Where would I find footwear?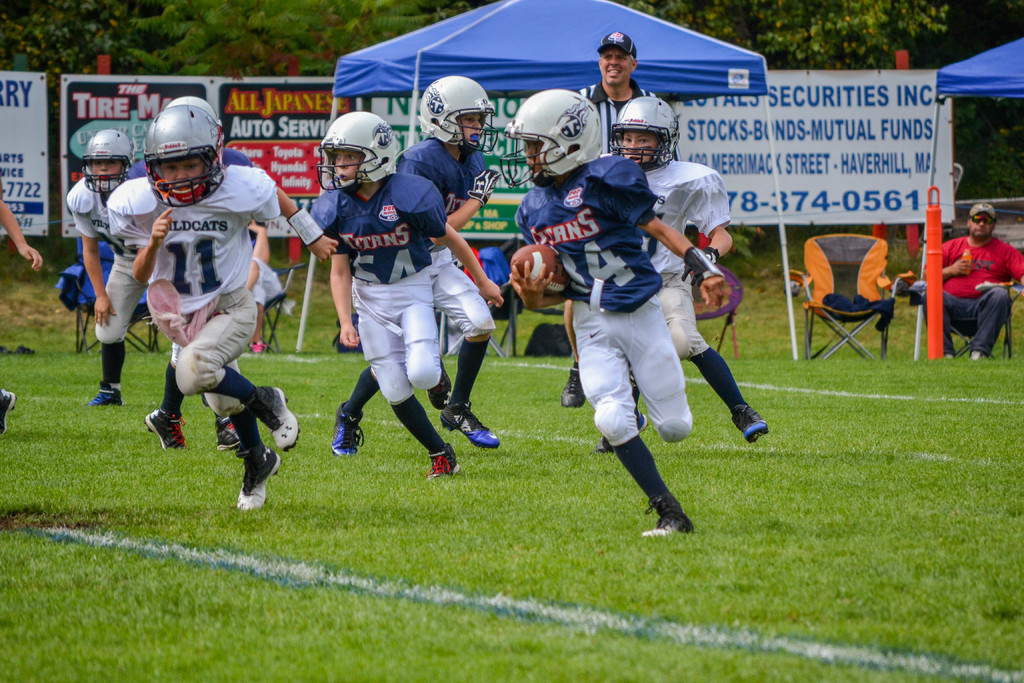
At [left=428, top=357, right=451, bottom=412].
